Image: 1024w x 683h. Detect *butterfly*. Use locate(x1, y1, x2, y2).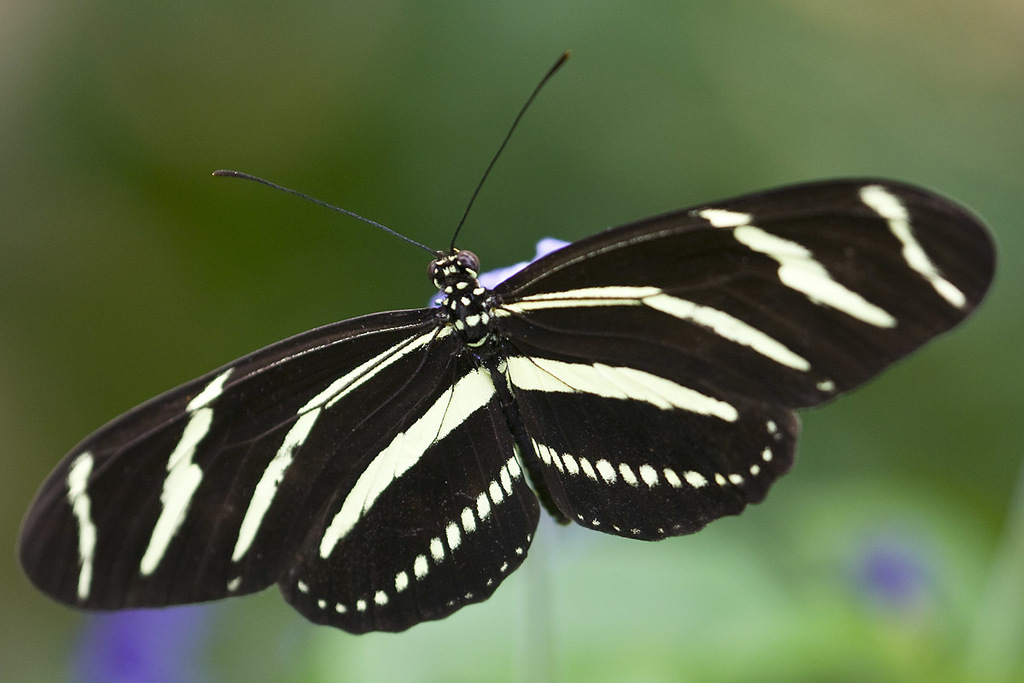
locate(63, 34, 990, 678).
